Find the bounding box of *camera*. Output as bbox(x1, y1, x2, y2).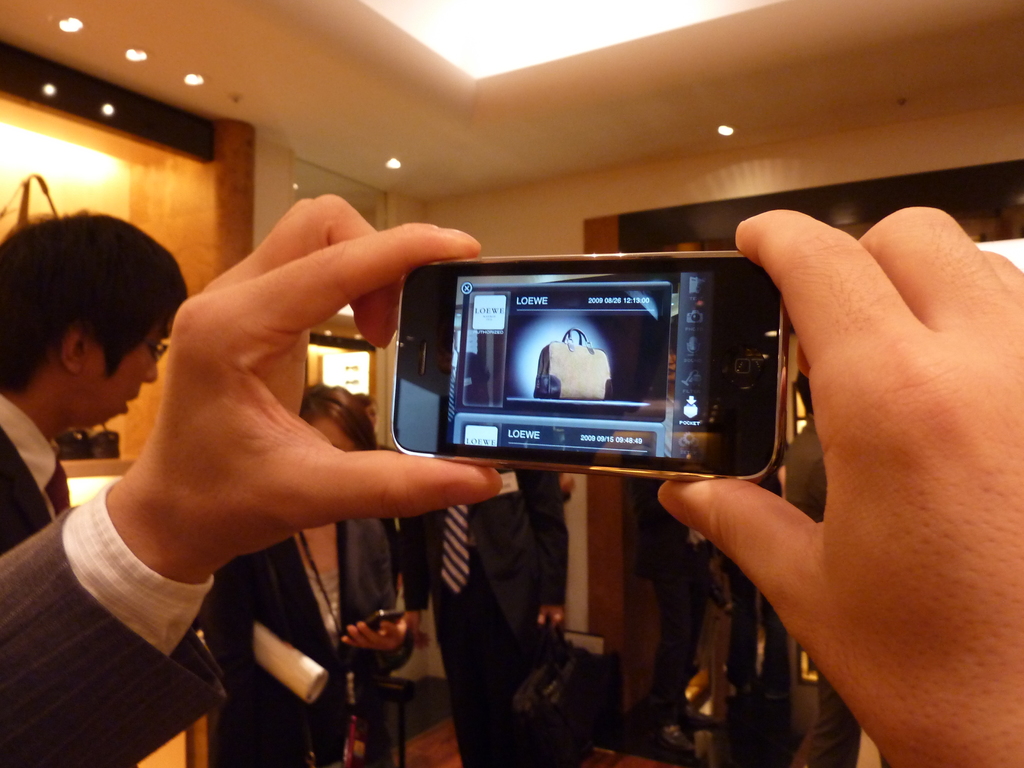
bbox(350, 233, 816, 498).
